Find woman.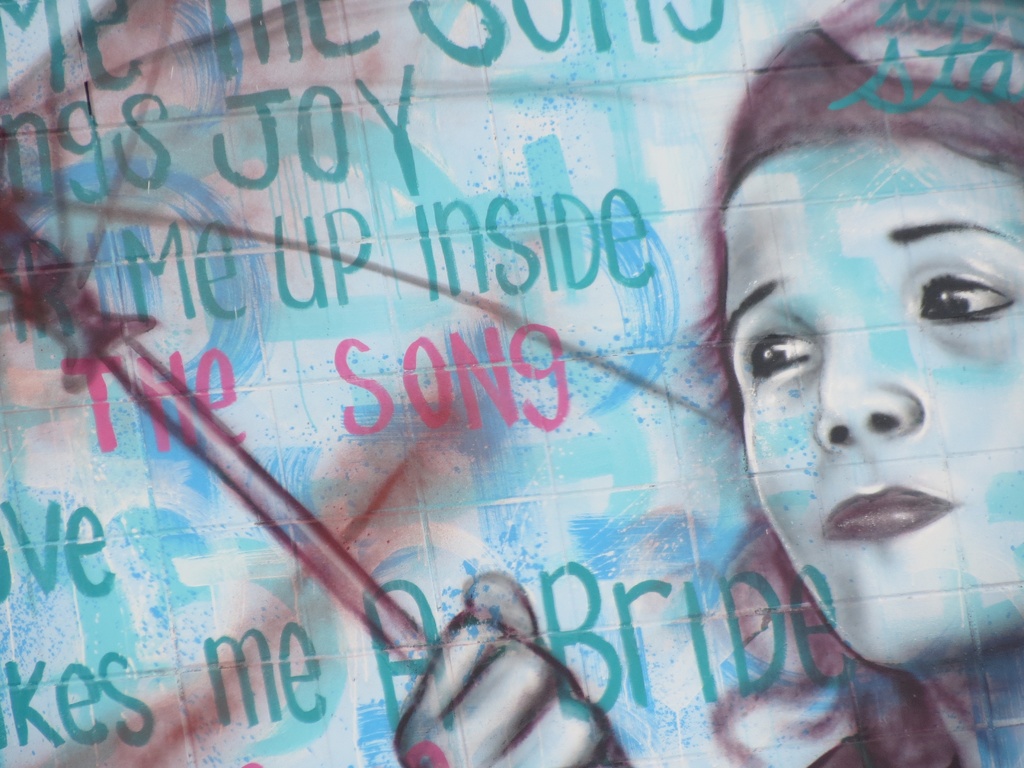
392,0,1023,767.
